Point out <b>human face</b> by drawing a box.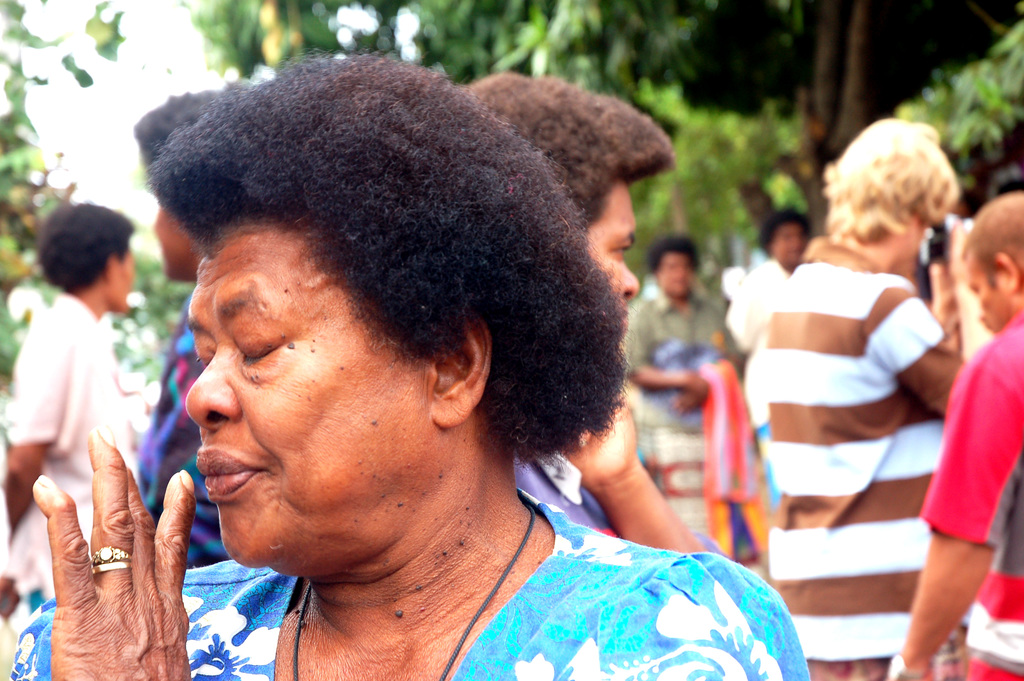
x1=187 y1=221 x2=423 y2=578.
